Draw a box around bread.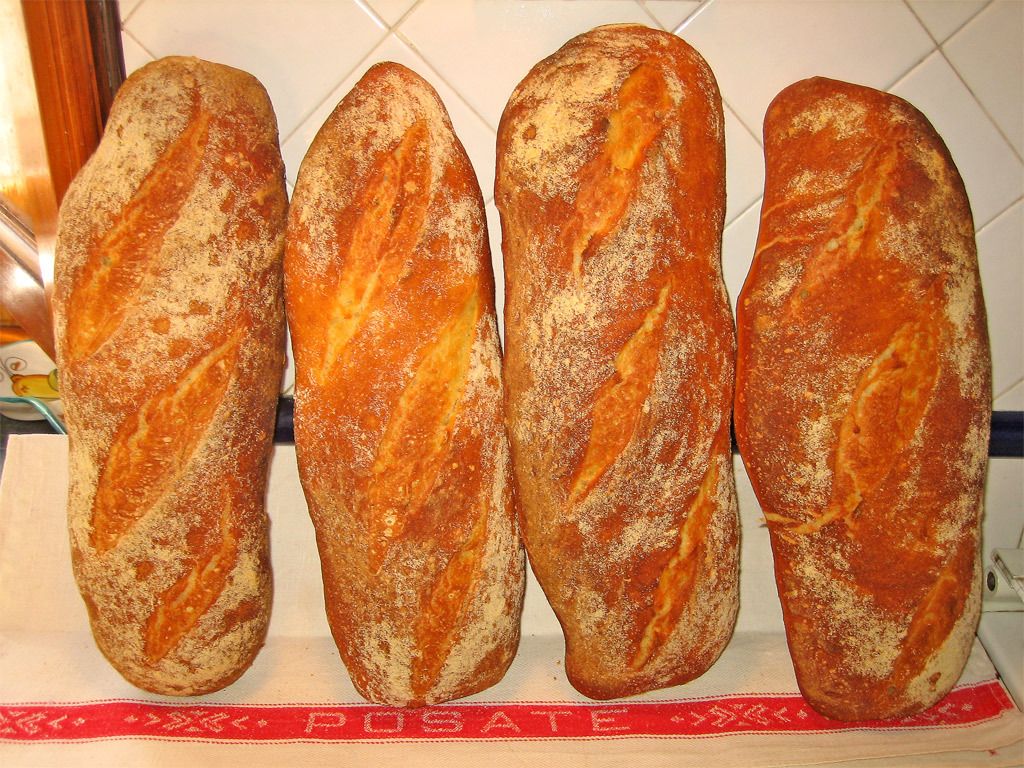
bbox=(732, 73, 985, 722).
